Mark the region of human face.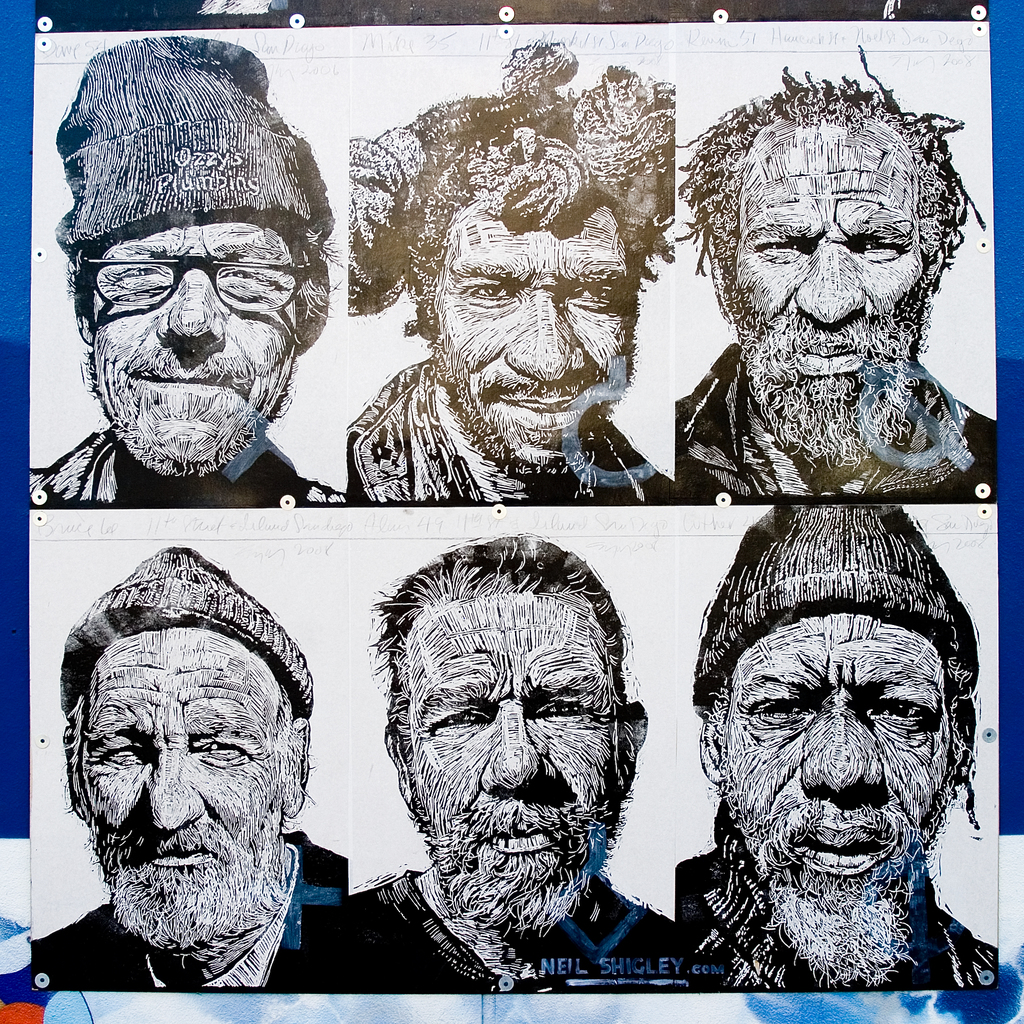
Region: 735 116 911 358.
